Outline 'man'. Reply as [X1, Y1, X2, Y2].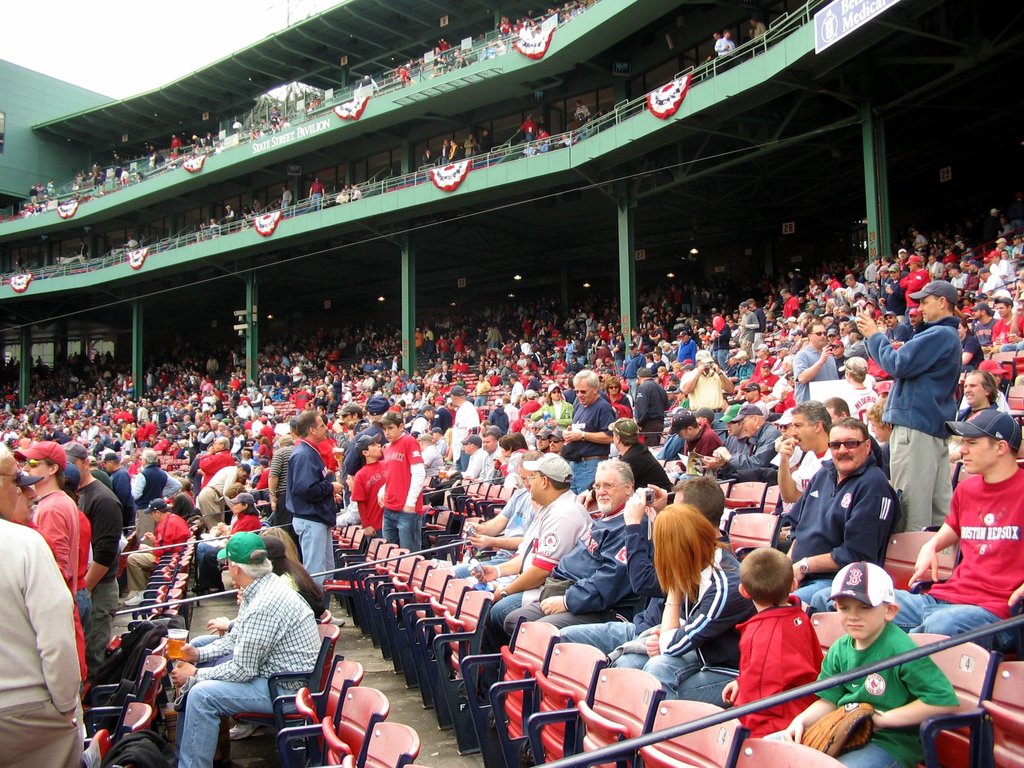
[269, 105, 282, 117].
